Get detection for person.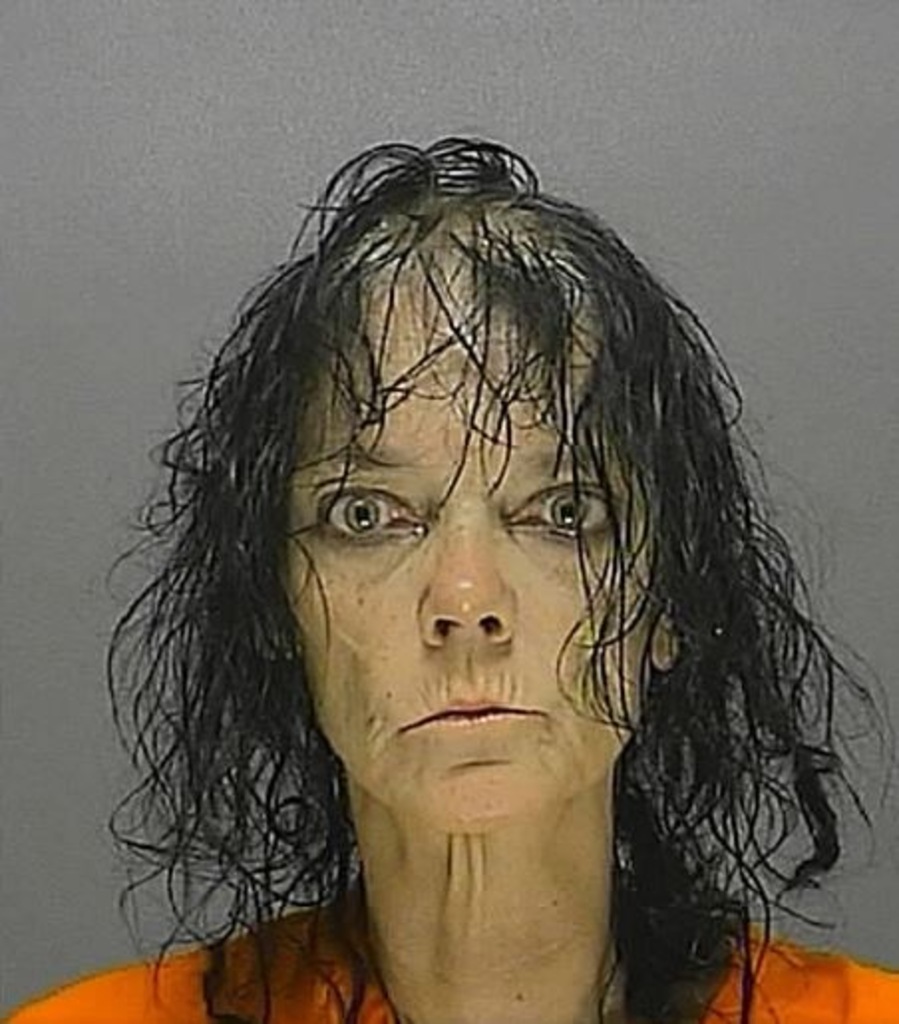
Detection: l=8, t=143, r=897, b=1022.
